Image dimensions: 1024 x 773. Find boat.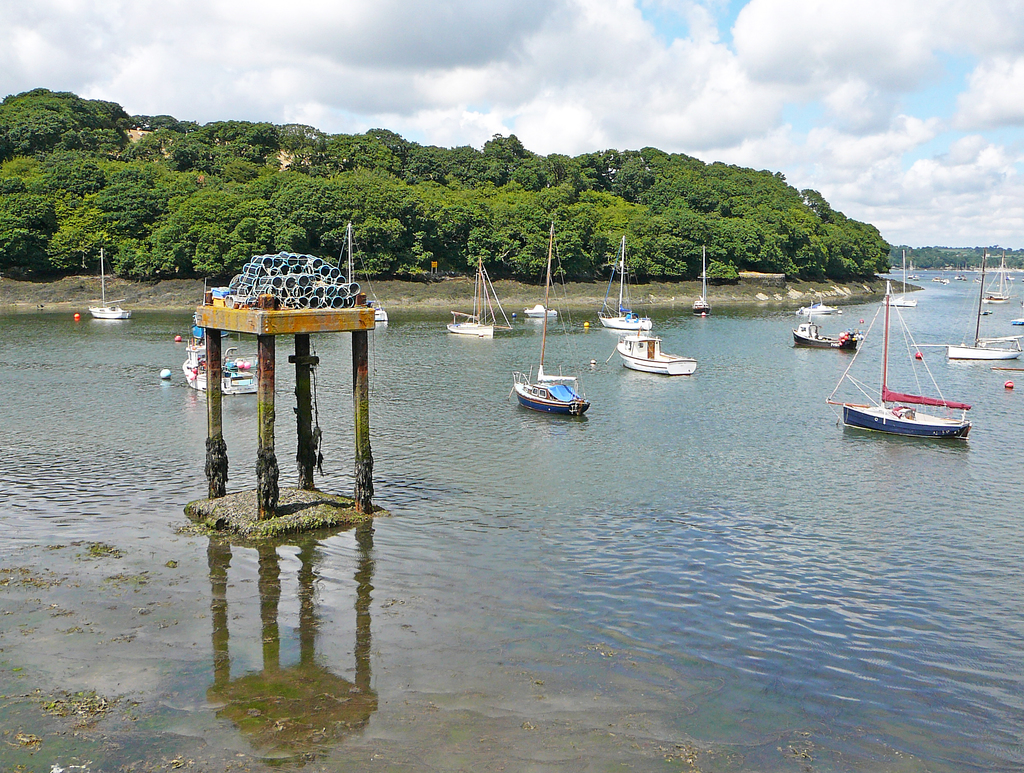
[left=794, top=295, right=840, bottom=313].
